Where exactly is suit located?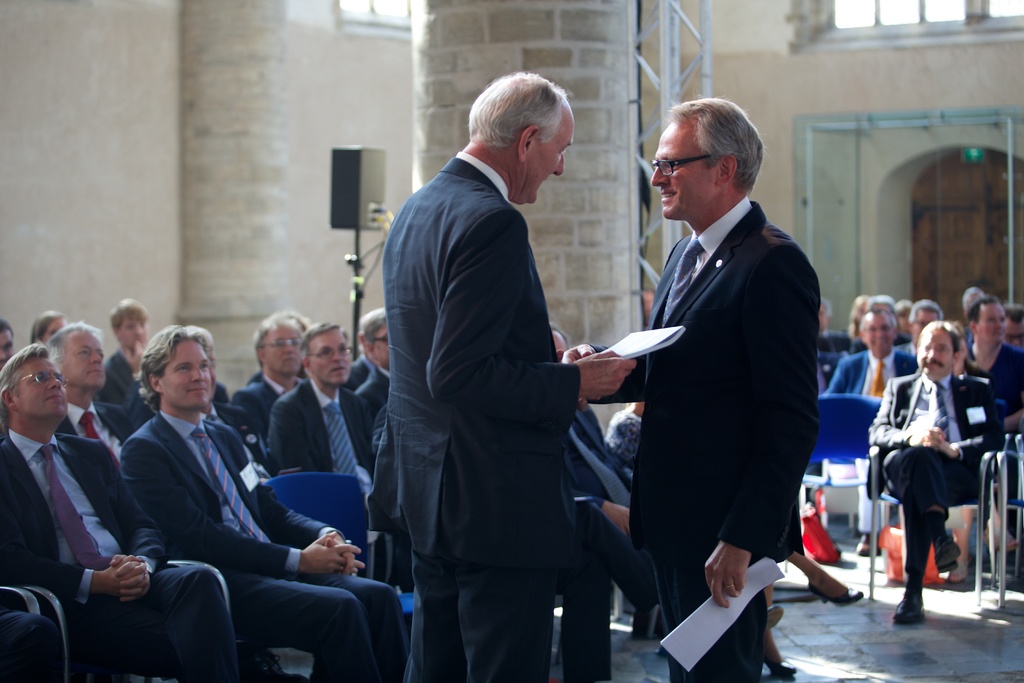
Its bounding box is Rect(56, 399, 130, 468).
